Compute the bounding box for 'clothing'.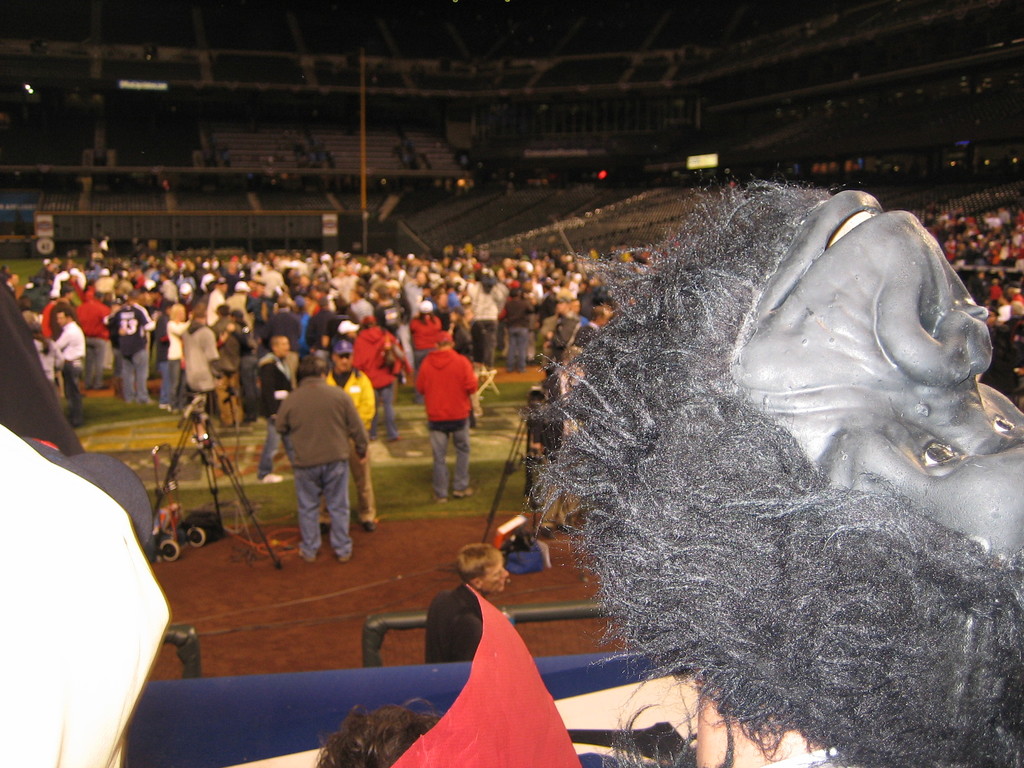
[152,316,170,406].
